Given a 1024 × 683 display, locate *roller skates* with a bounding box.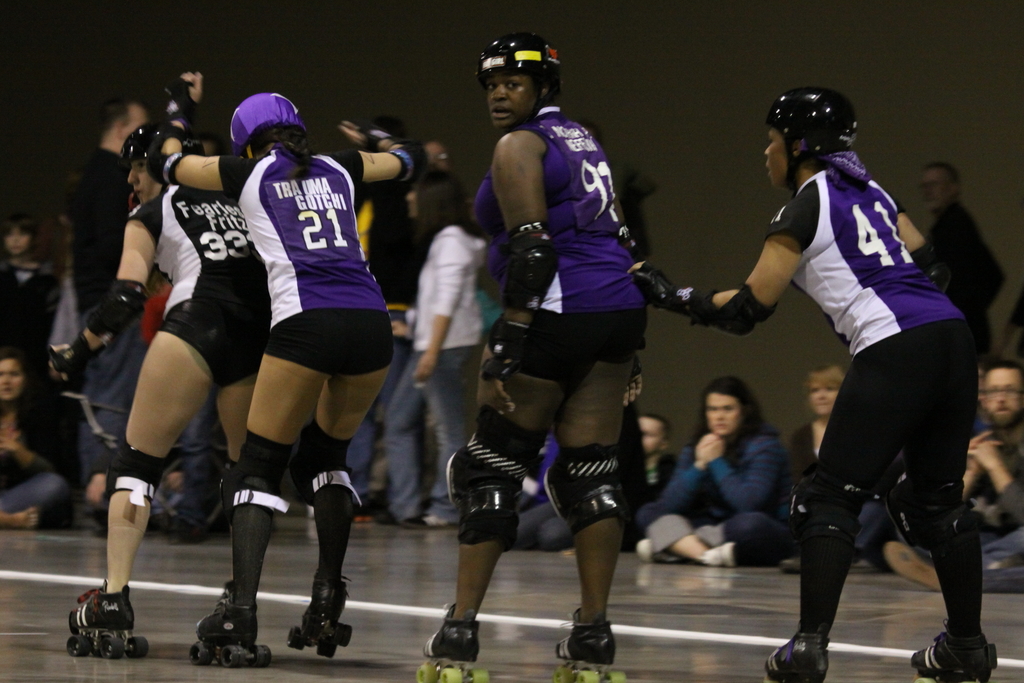
Located: select_region(908, 623, 1000, 682).
